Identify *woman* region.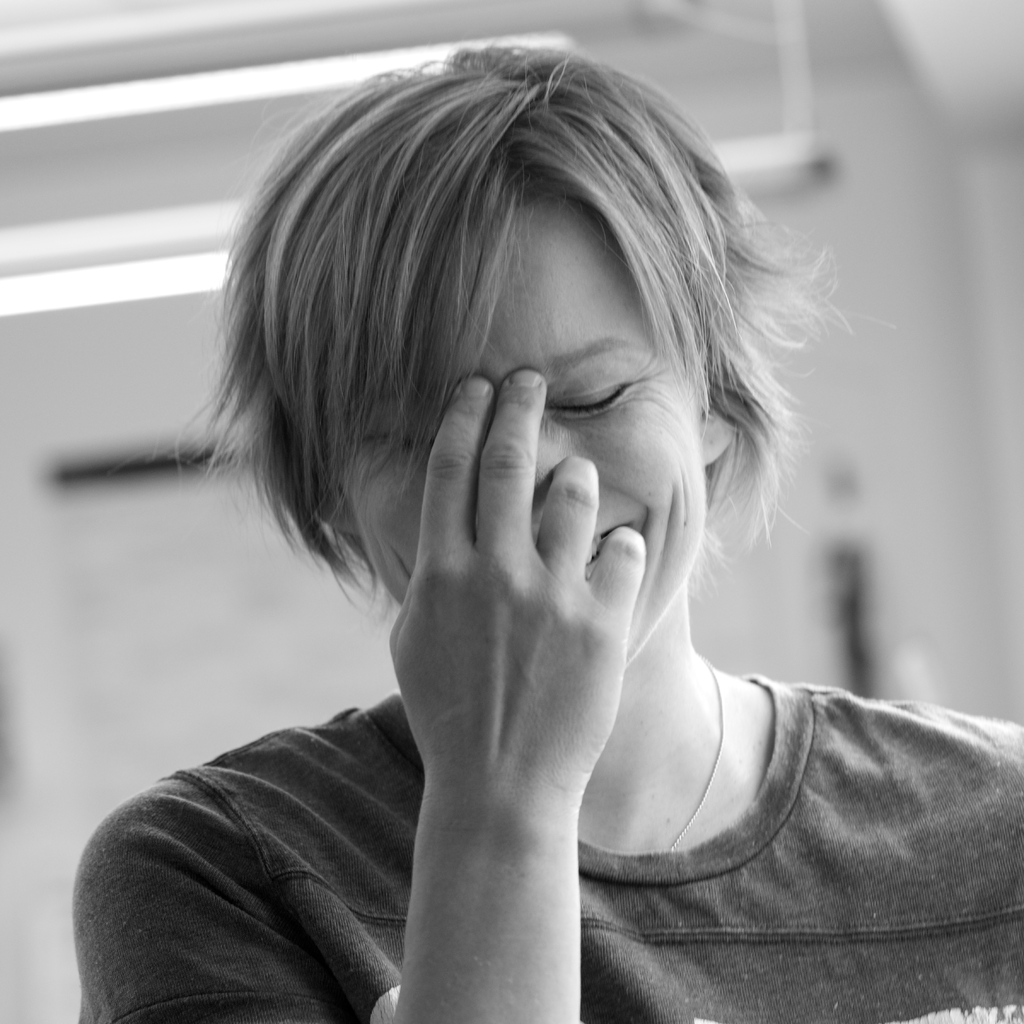
Region: x1=94 y1=9 x2=966 y2=1018.
